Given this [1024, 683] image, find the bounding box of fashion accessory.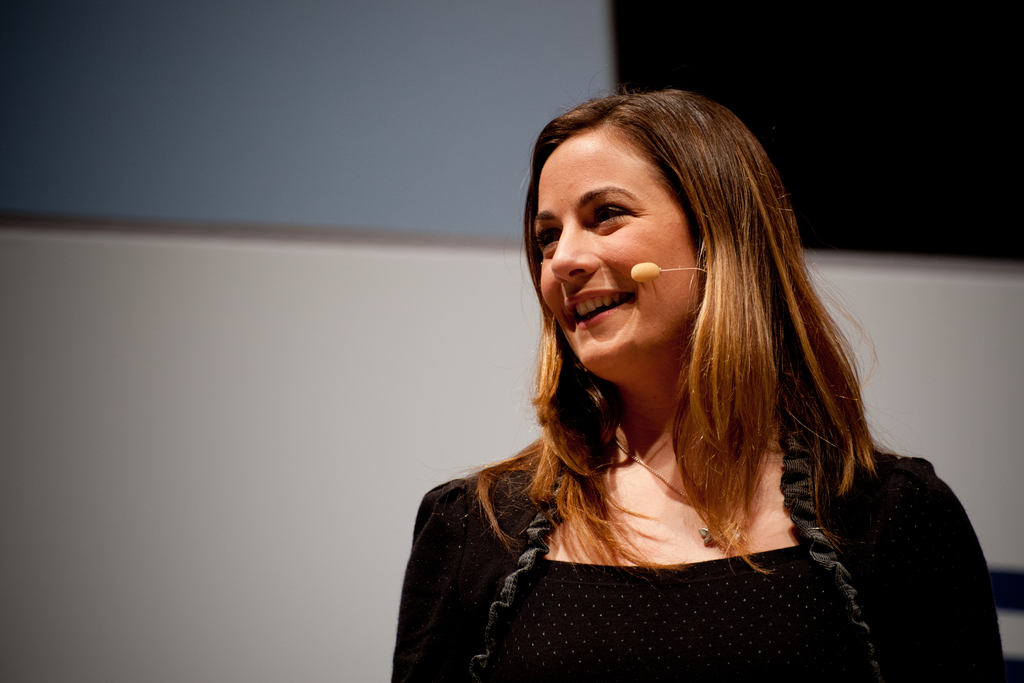
pyautogui.locateOnScreen(605, 430, 763, 540).
